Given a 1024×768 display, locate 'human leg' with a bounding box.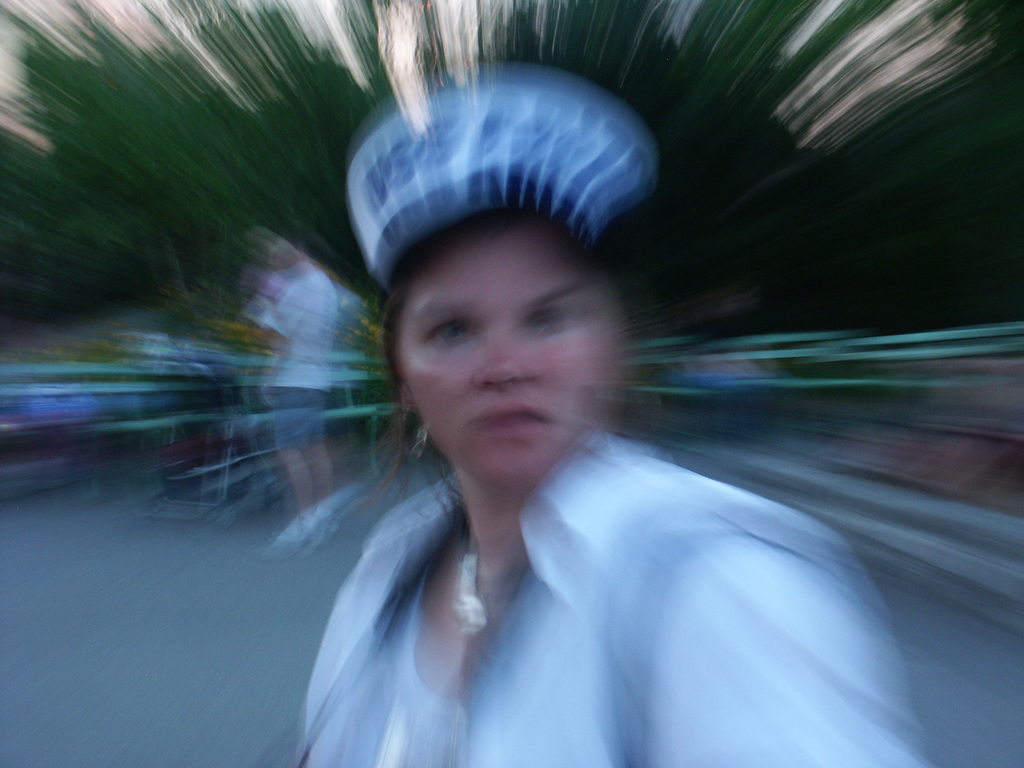
Located: [301,399,337,523].
